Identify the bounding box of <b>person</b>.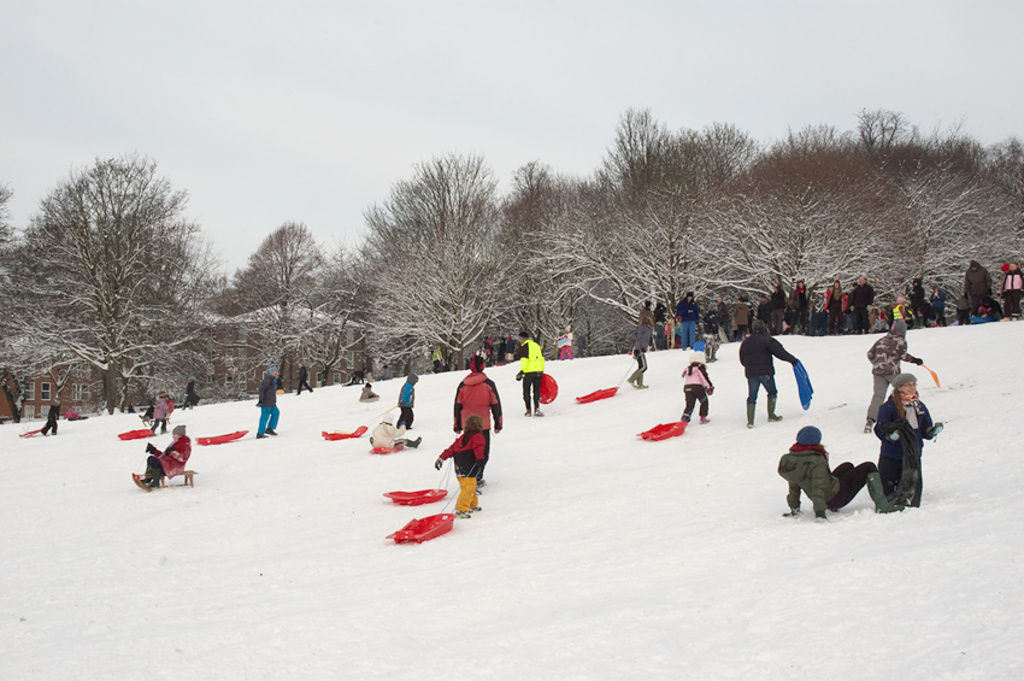
(257,369,286,440).
